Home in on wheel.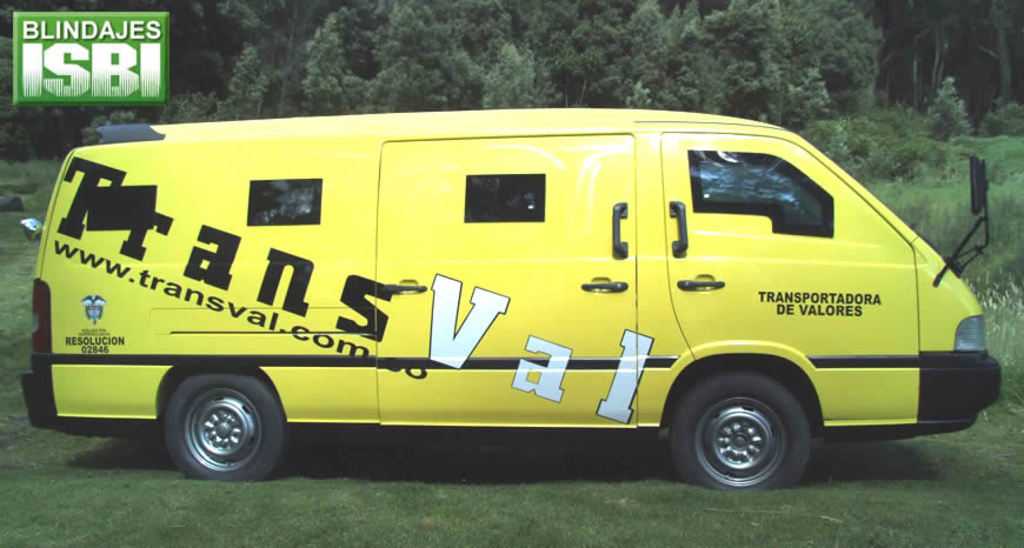
Homed in at detection(165, 367, 287, 483).
